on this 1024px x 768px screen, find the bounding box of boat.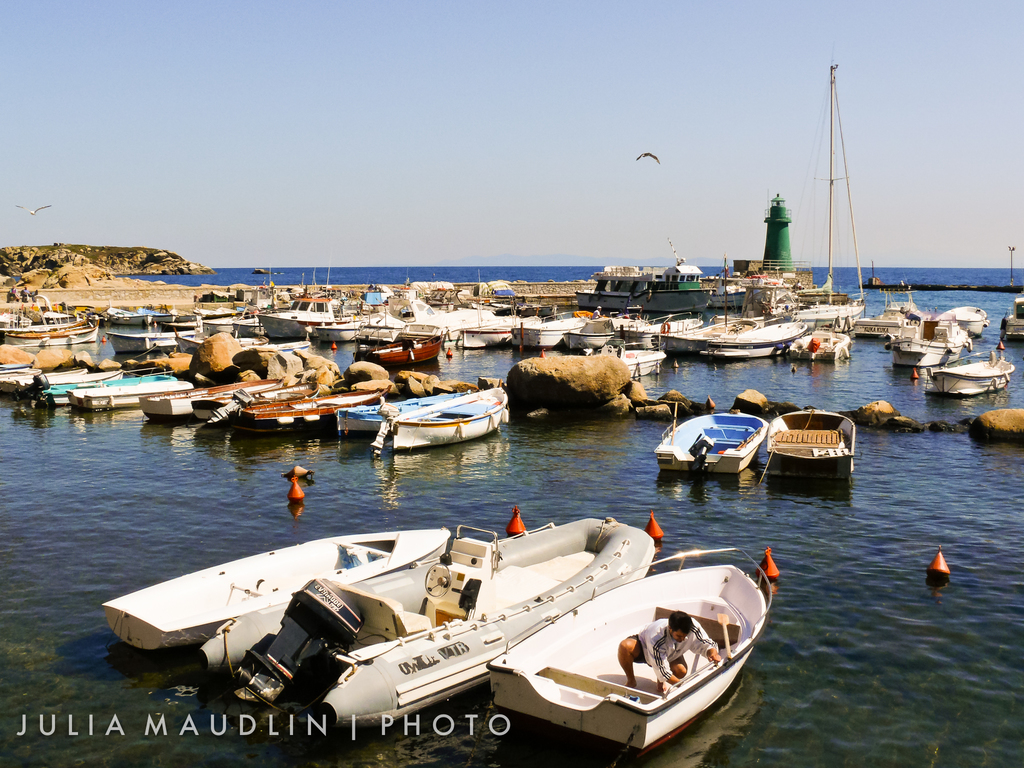
Bounding box: BBox(915, 333, 1023, 403).
